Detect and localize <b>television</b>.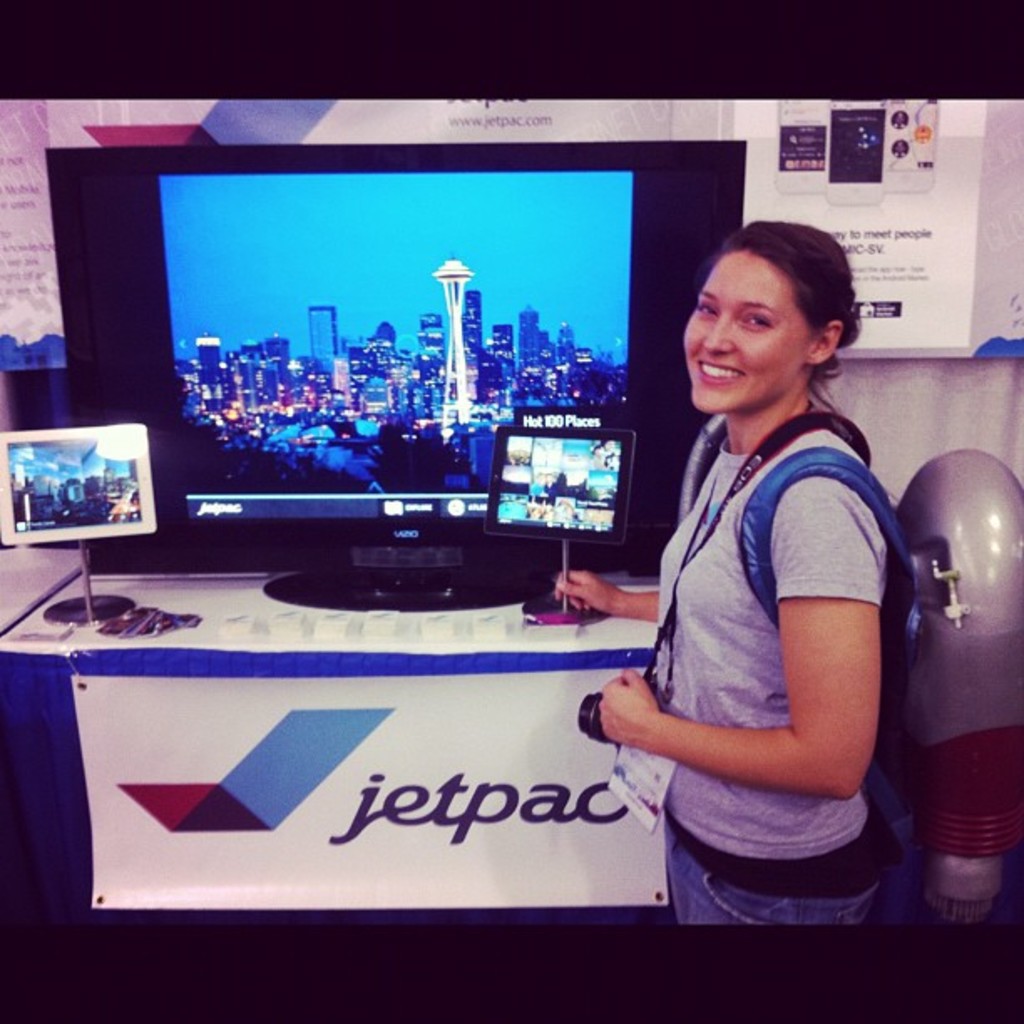
Localized at rect(45, 136, 740, 612).
